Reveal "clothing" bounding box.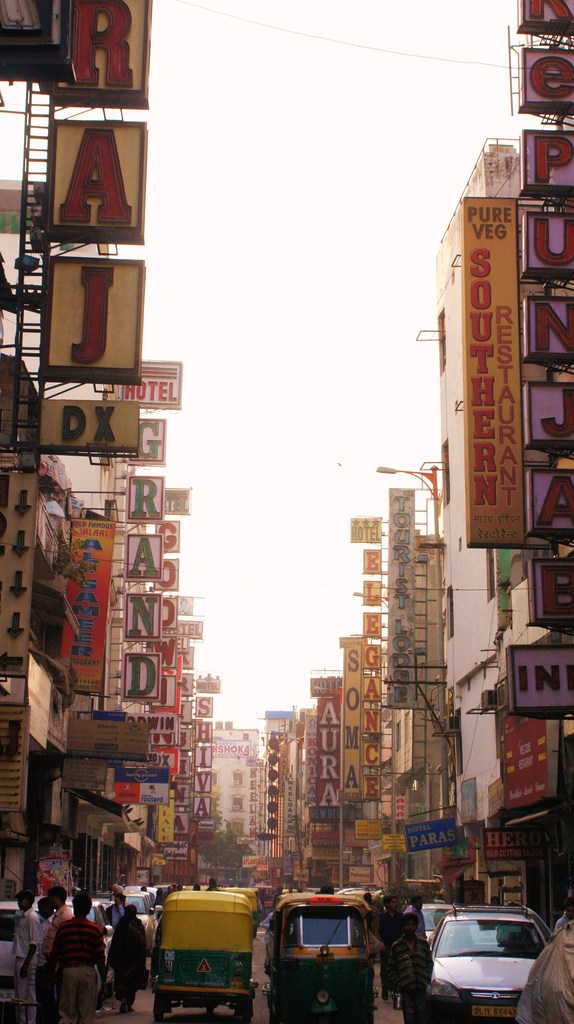
Revealed: [x1=406, y1=902, x2=425, y2=941].
